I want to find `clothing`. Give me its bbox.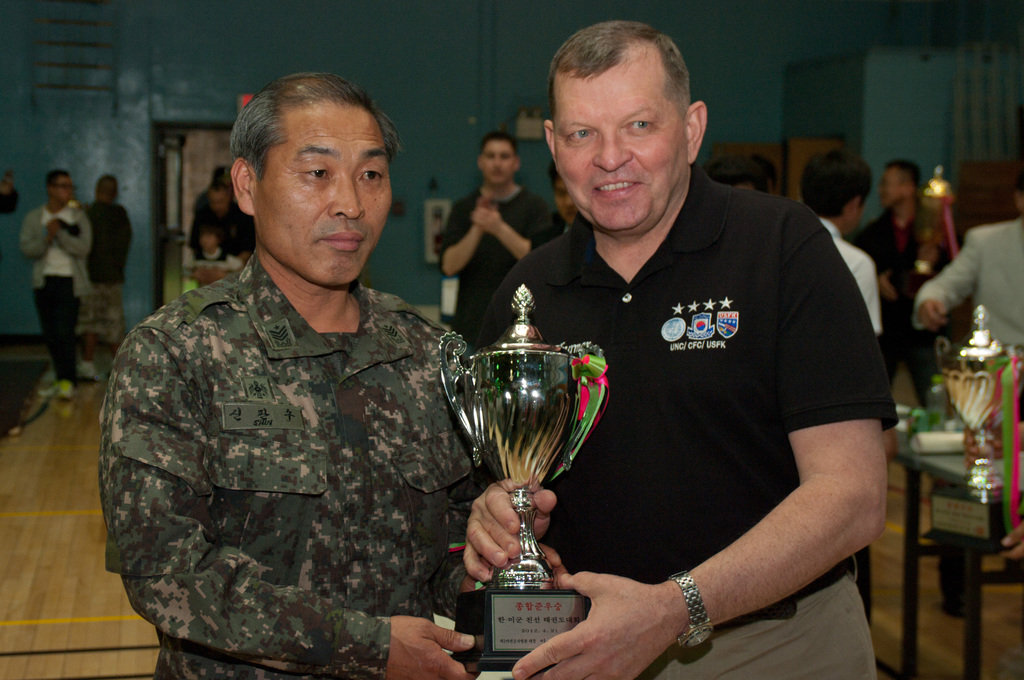
(525,146,888,656).
